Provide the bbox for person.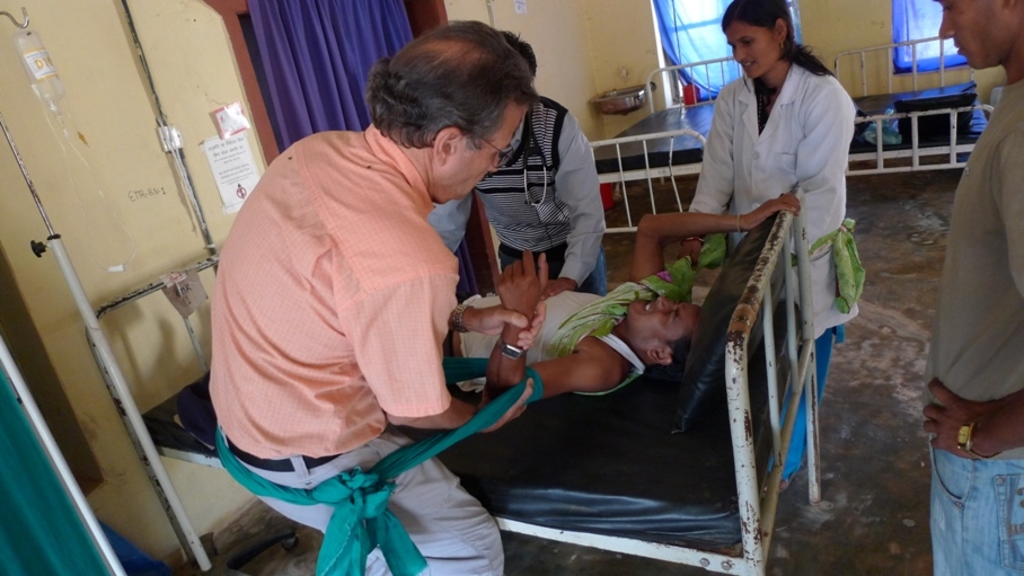
<bbox>921, 0, 1023, 575</bbox>.
